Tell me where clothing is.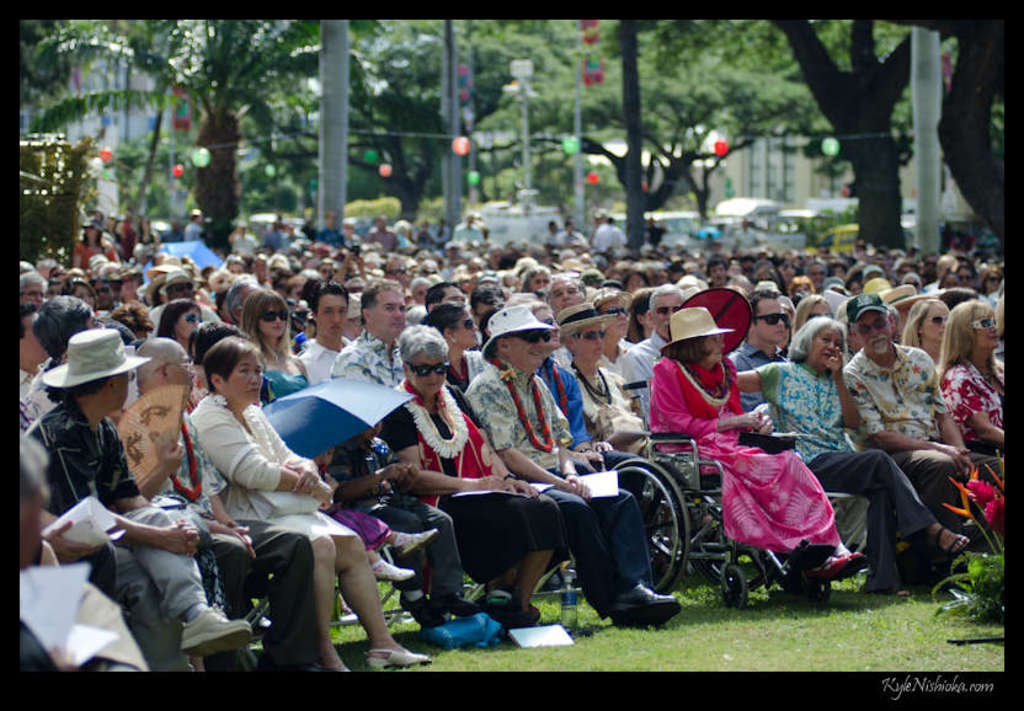
clothing is at region(554, 363, 654, 442).
